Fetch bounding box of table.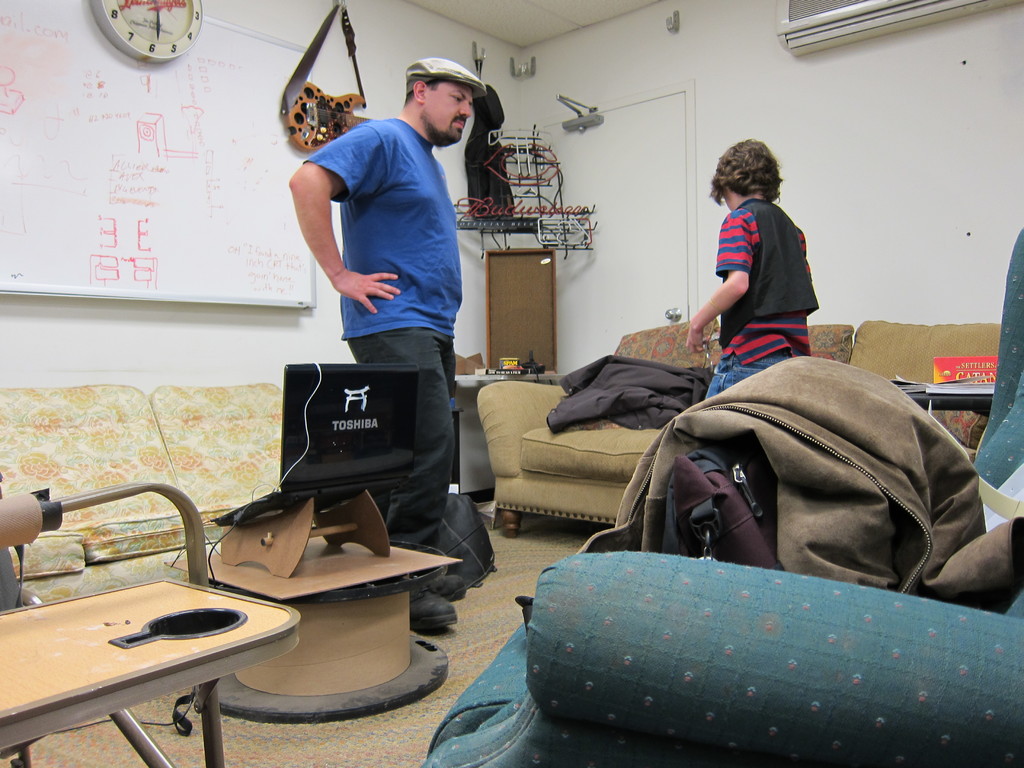
Bbox: x1=0, y1=569, x2=309, y2=767.
